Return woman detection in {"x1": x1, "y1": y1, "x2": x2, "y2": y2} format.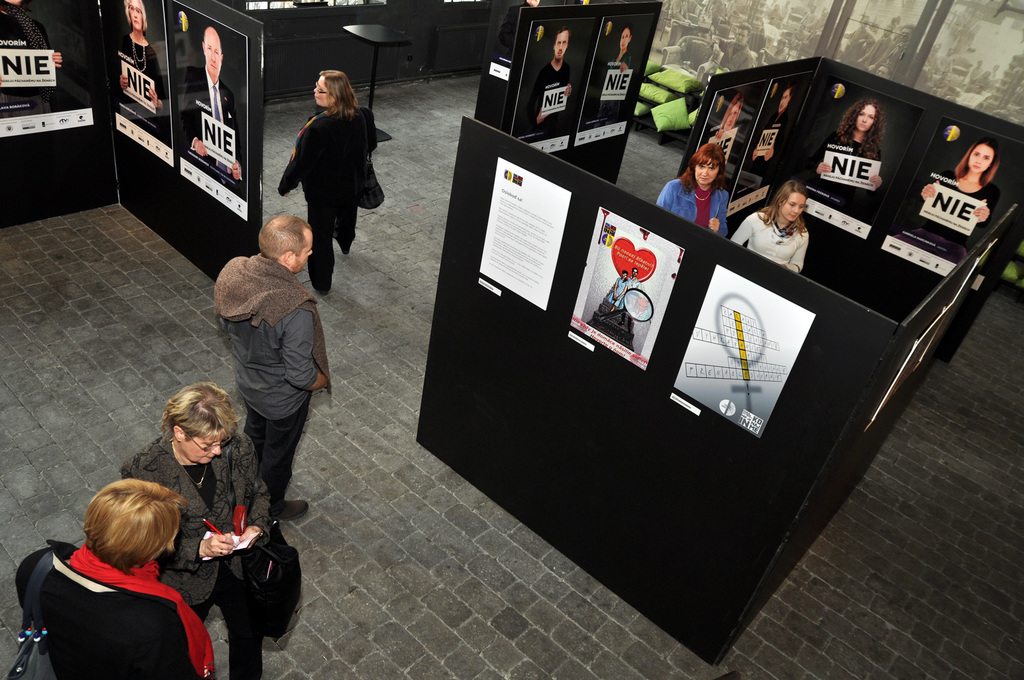
{"x1": 730, "y1": 181, "x2": 808, "y2": 274}.
